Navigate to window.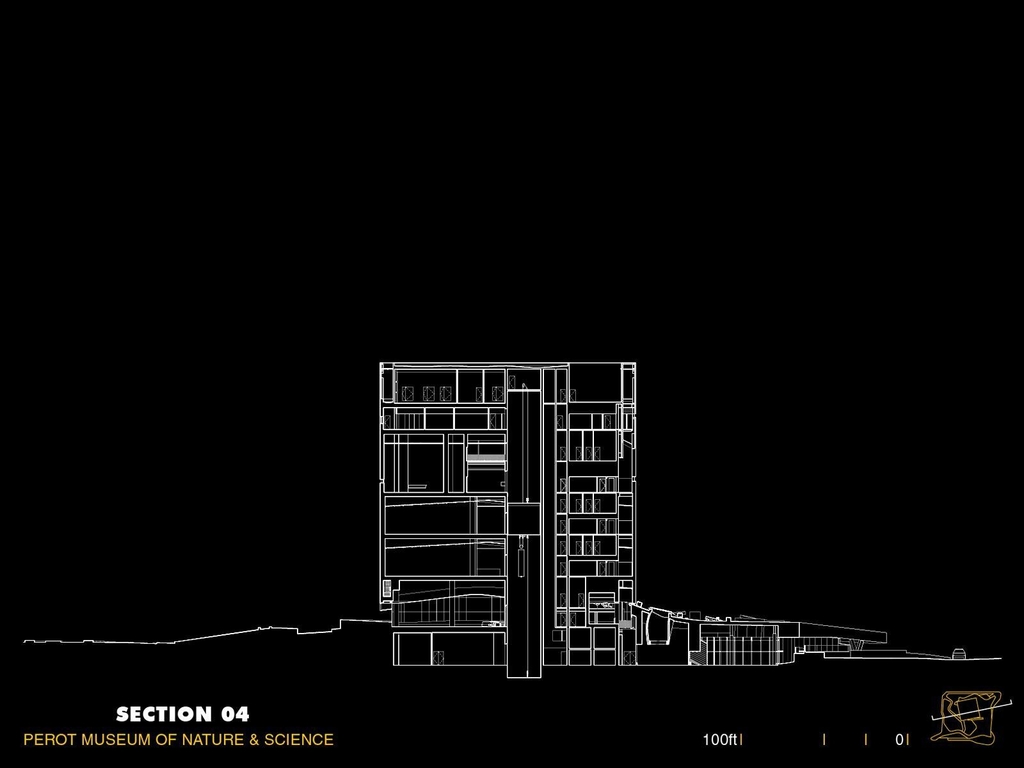
Navigation target: 399,387,414,403.
